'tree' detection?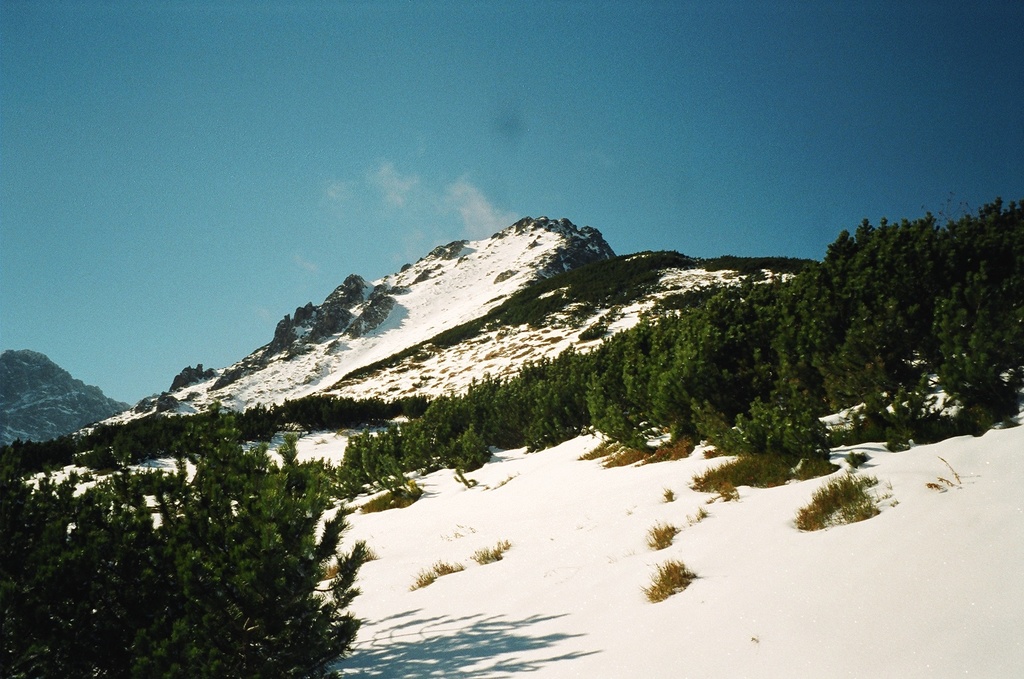
box(539, 353, 603, 440)
